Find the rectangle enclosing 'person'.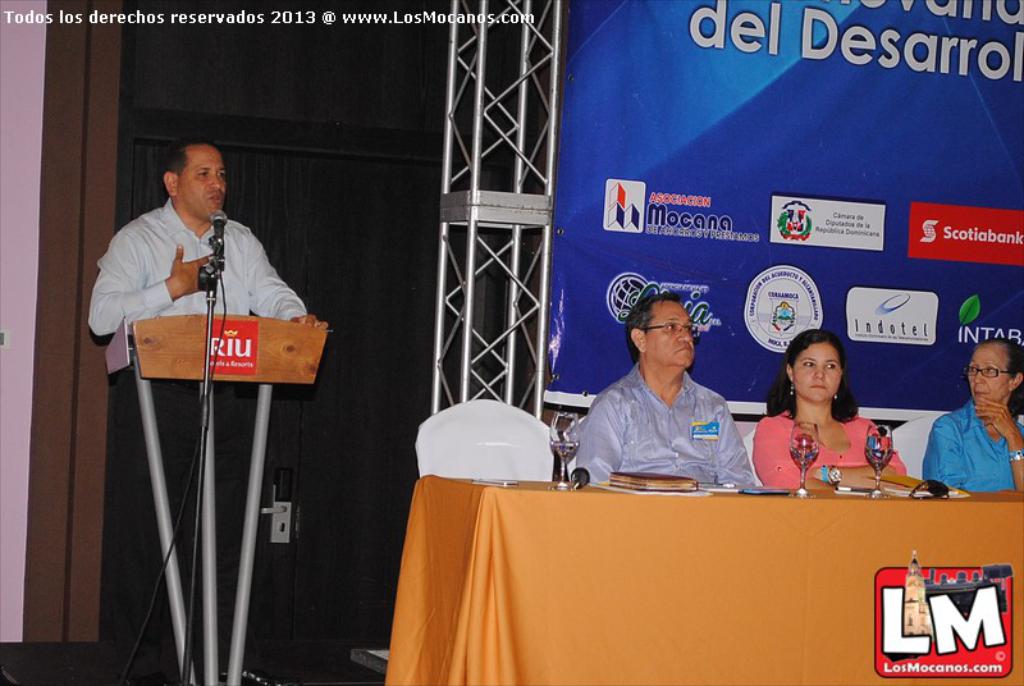
detection(573, 292, 754, 489).
